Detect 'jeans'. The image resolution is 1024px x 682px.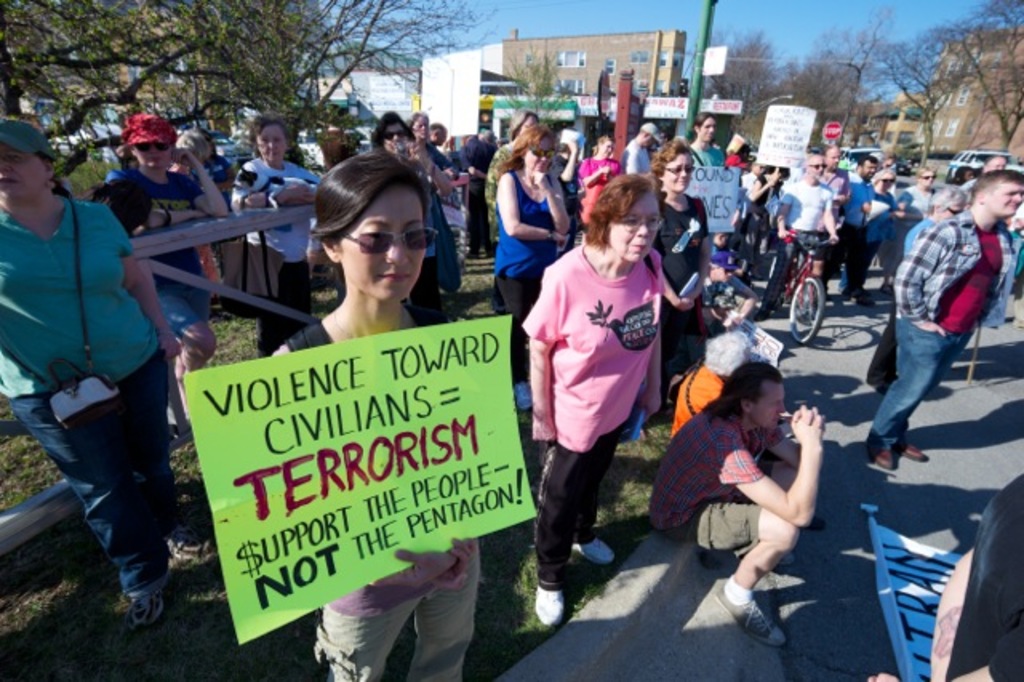
[469, 189, 499, 263].
